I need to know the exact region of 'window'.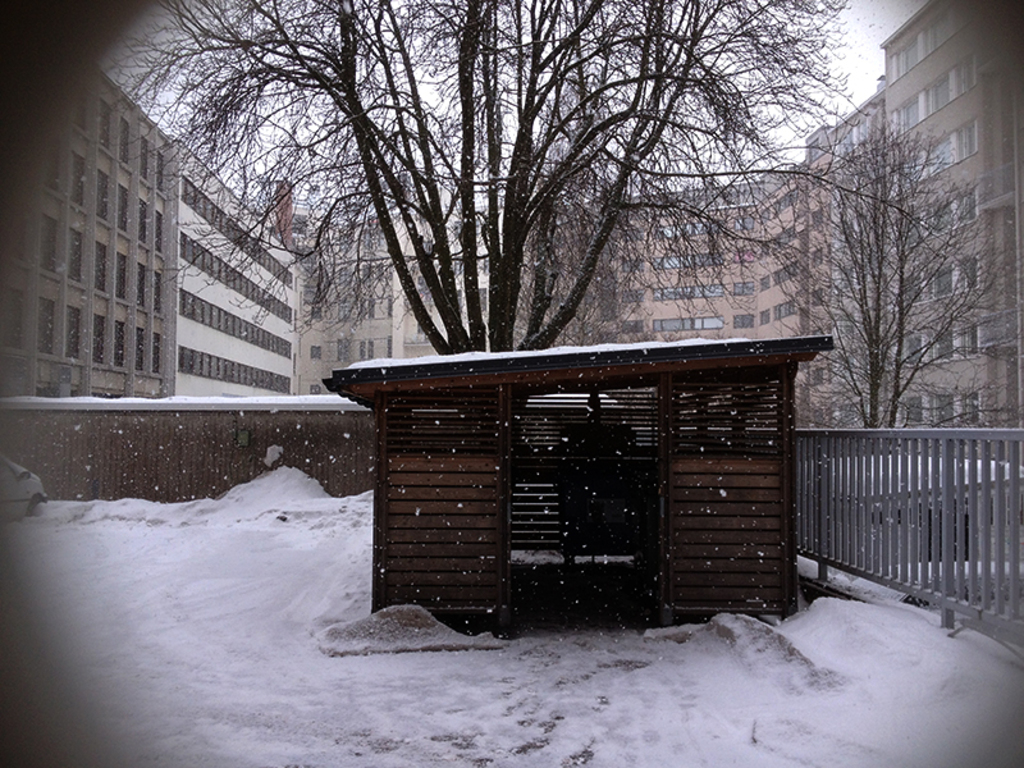
Region: bbox=[68, 232, 84, 284].
